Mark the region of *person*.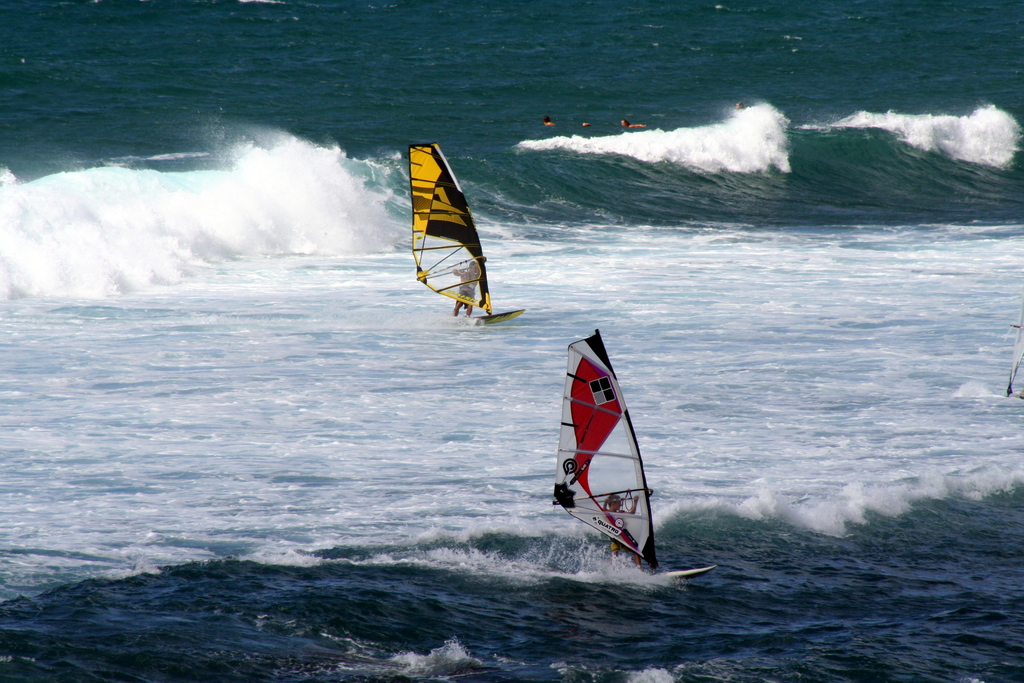
Region: 454,260,481,314.
